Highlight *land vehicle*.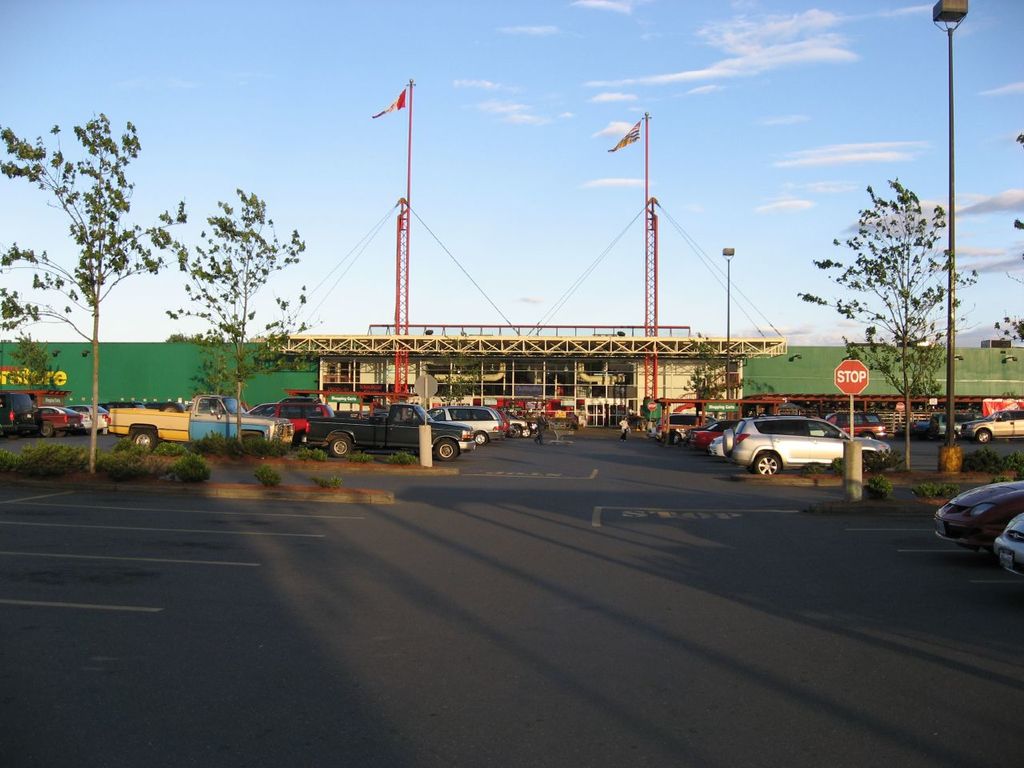
Highlighted region: box(305, 398, 474, 462).
